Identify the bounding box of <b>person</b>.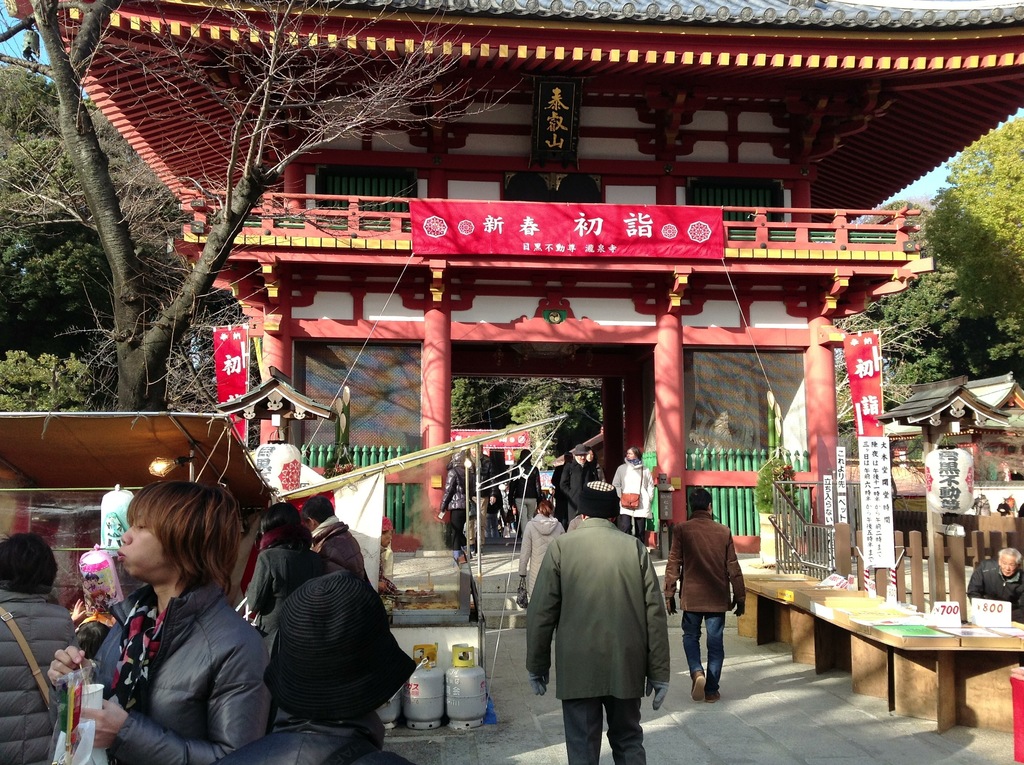
pyautogui.locateOnScreen(553, 444, 596, 519).
